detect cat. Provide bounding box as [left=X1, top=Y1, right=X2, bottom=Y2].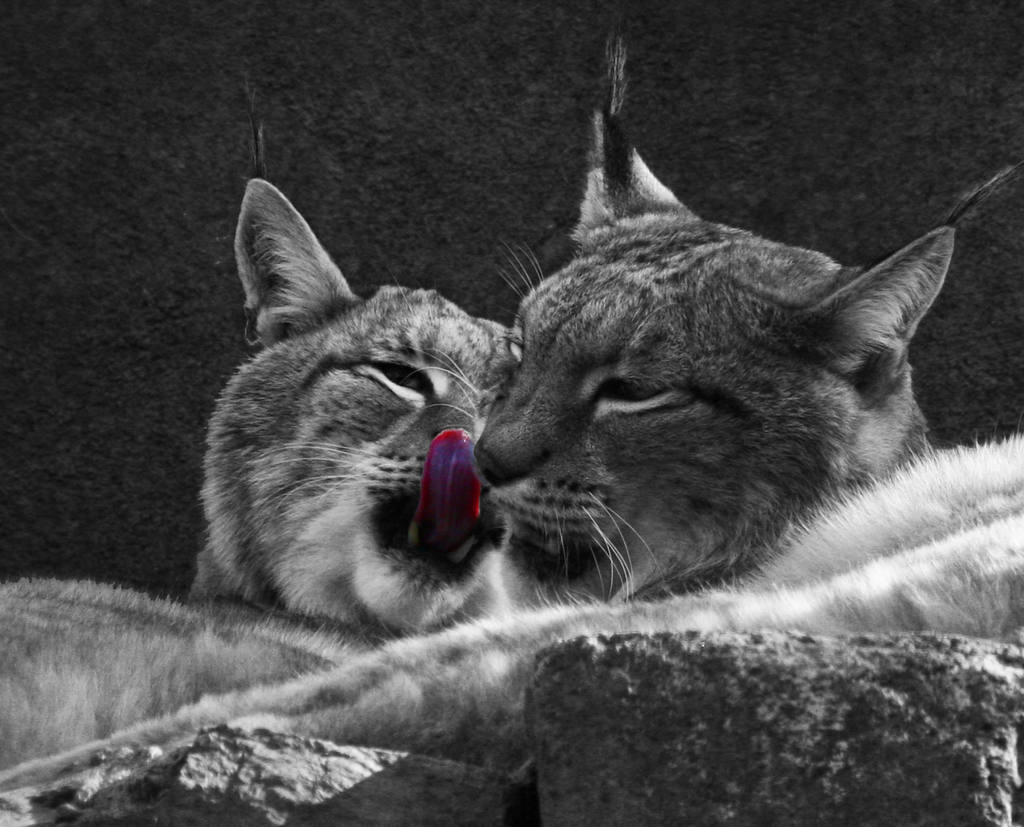
[left=0, top=179, right=516, bottom=742].
